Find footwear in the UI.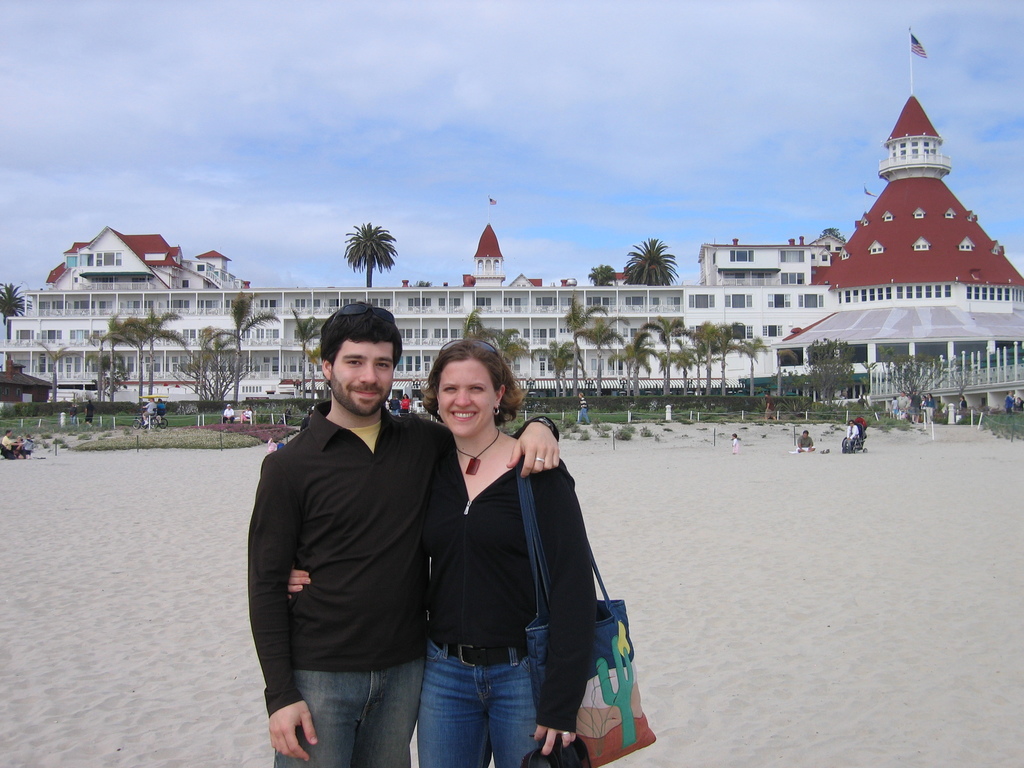
UI element at 90 426 95 432.
